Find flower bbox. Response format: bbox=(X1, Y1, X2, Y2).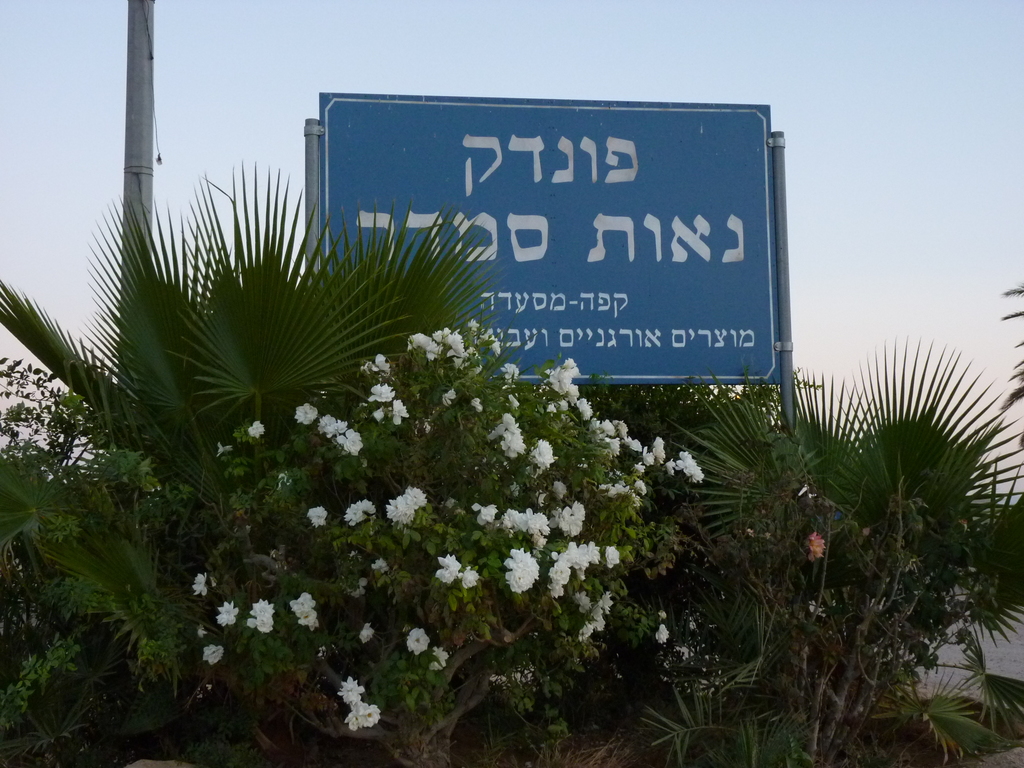
bbox=(337, 429, 366, 456).
